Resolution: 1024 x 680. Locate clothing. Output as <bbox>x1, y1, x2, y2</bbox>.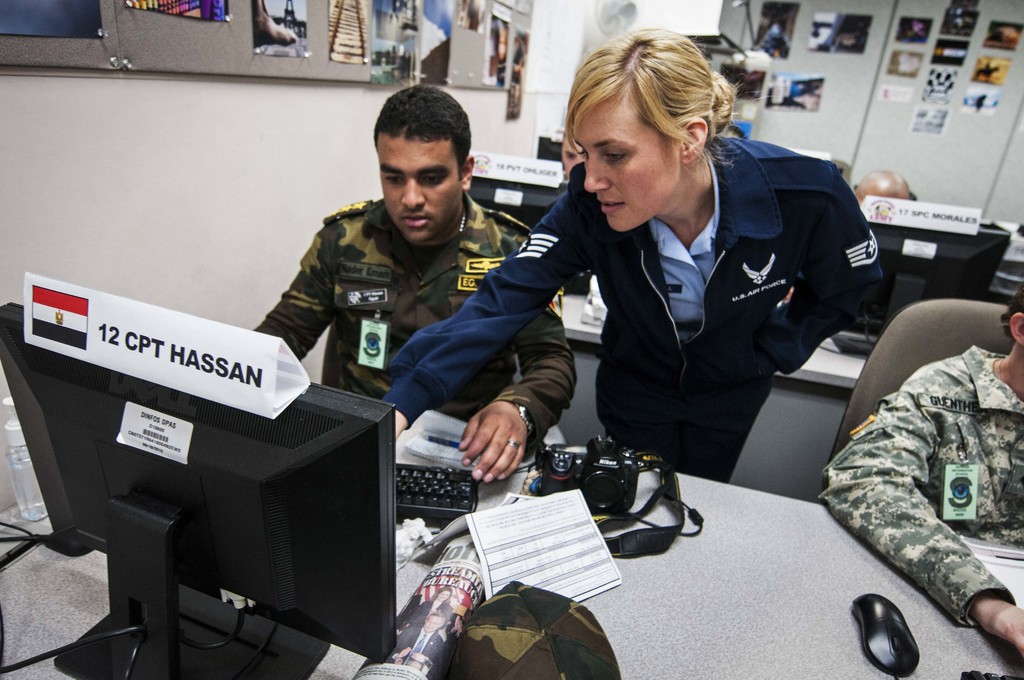
<bbox>492, 121, 890, 478</bbox>.
